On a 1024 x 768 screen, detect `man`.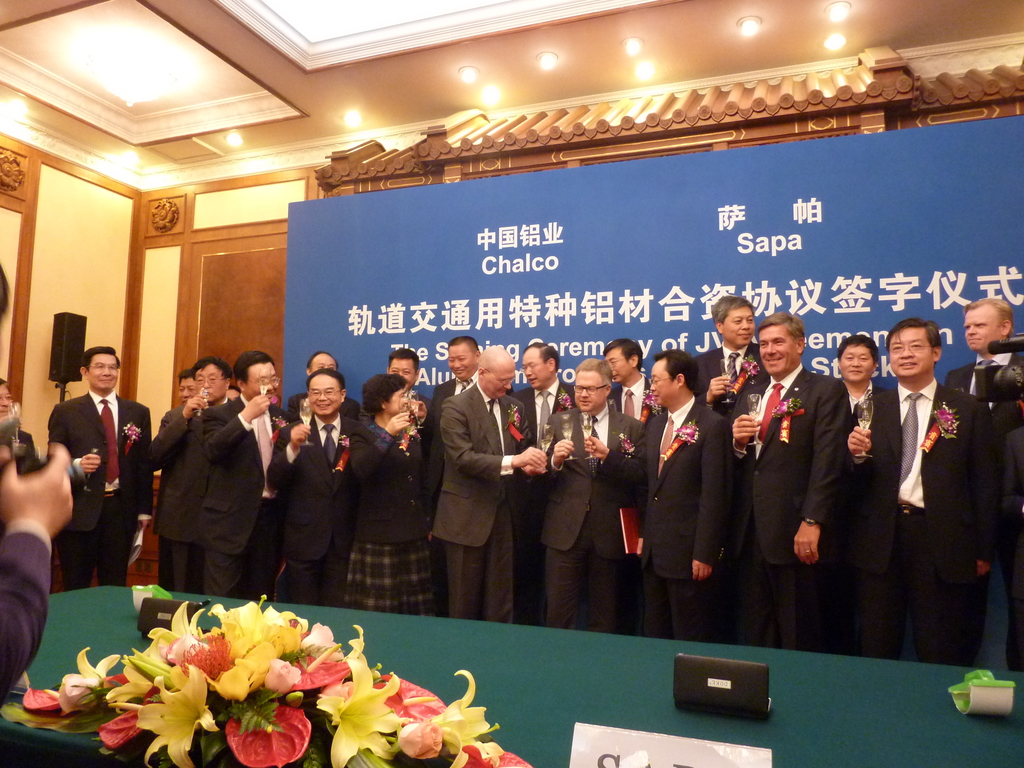
[left=435, top=333, right=480, bottom=468].
